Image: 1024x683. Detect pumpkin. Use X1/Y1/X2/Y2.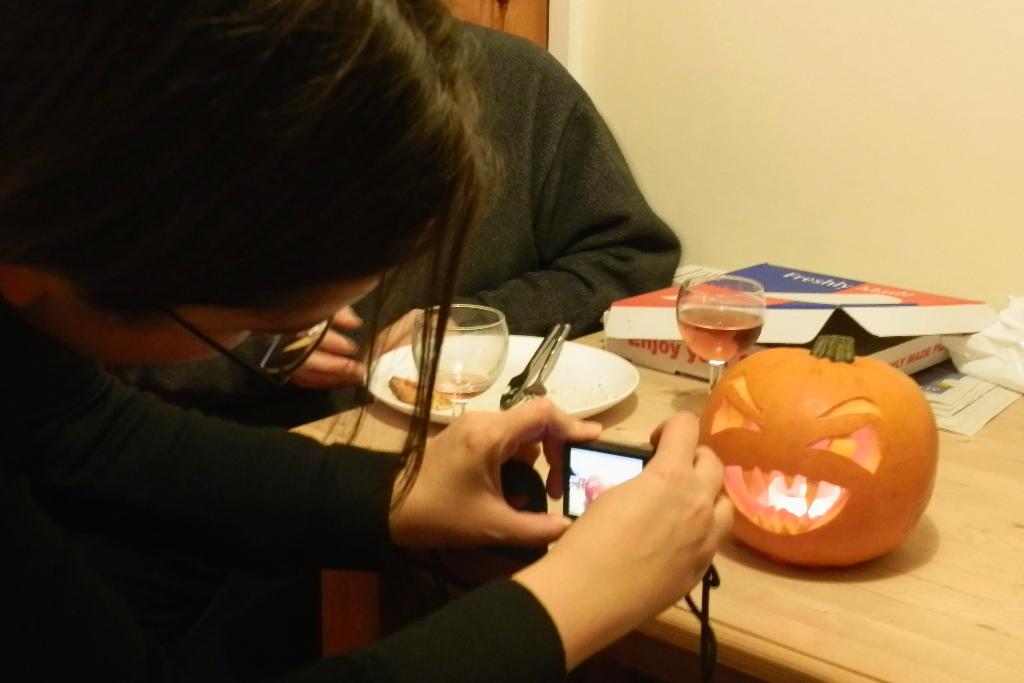
699/355/935/555.
